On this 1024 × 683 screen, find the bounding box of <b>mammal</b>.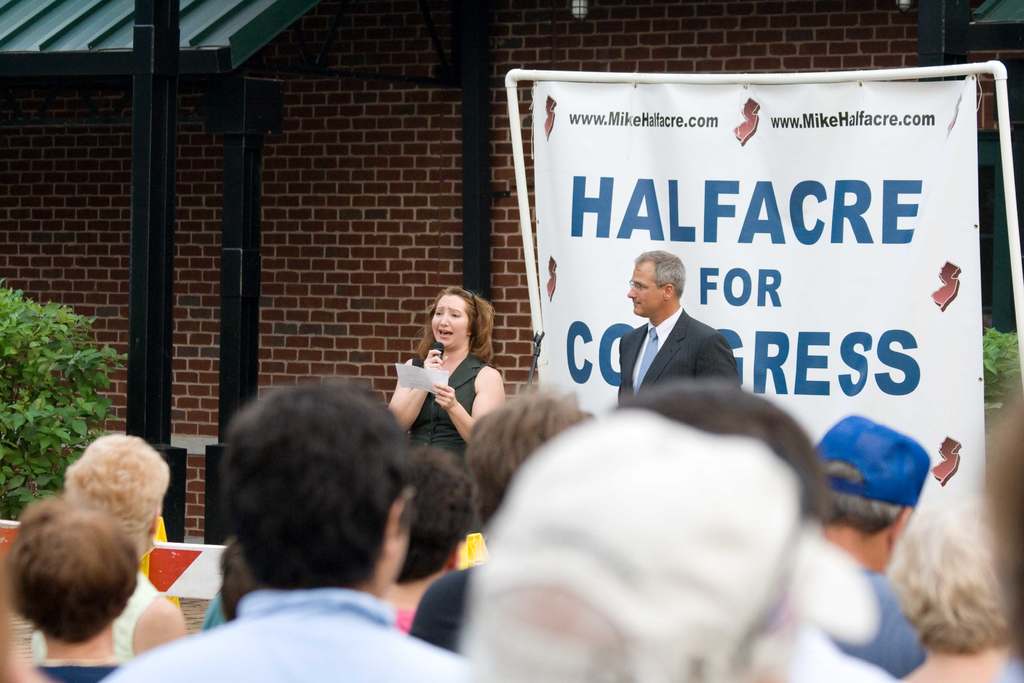
Bounding box: crop(385, 279, 506, 457).
